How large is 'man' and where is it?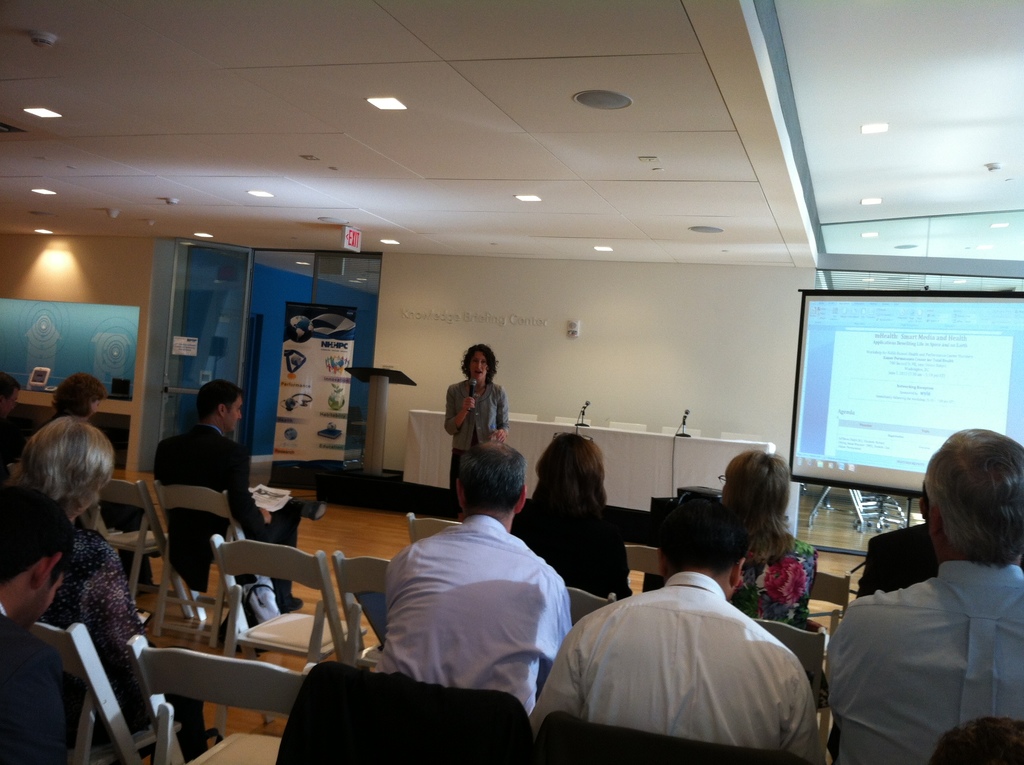
Bounding box: 373 440 579 717.
